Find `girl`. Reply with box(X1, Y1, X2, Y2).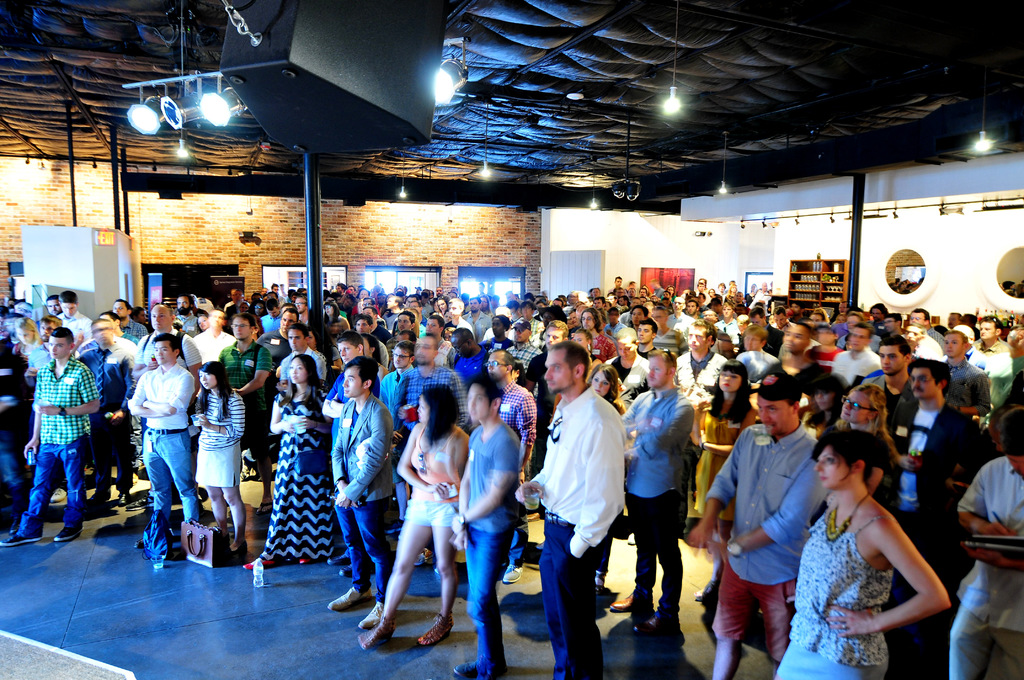
box(688, 357, 758, 602).
